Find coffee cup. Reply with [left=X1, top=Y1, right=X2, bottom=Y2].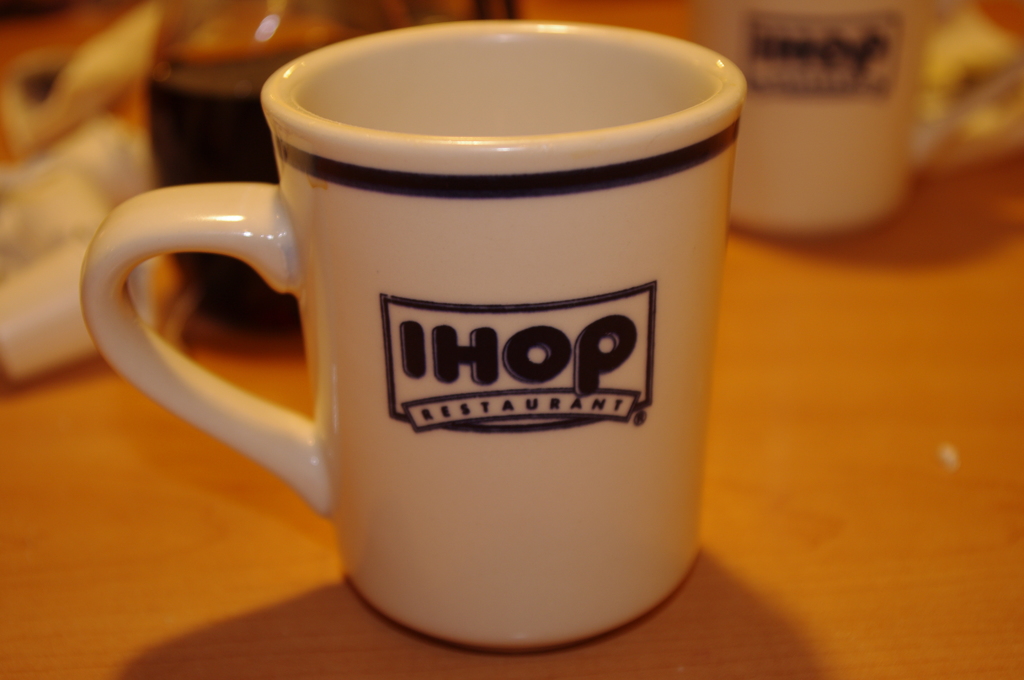
[left=76, top=17, right=752, bottom=652].
